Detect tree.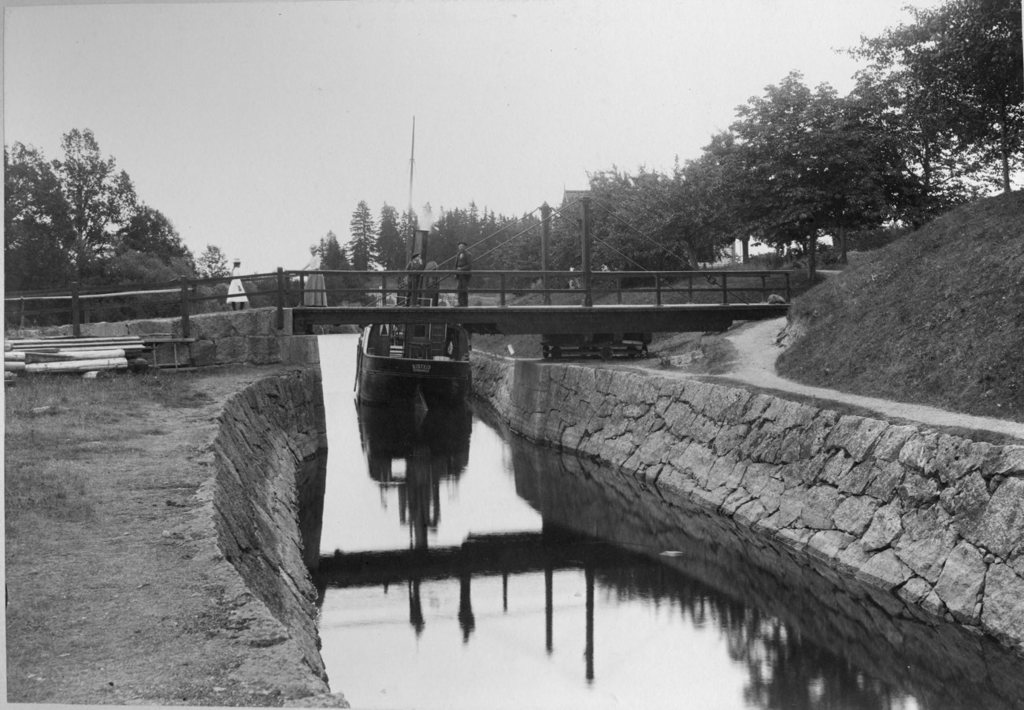
Detected at 319,225,341,307.
